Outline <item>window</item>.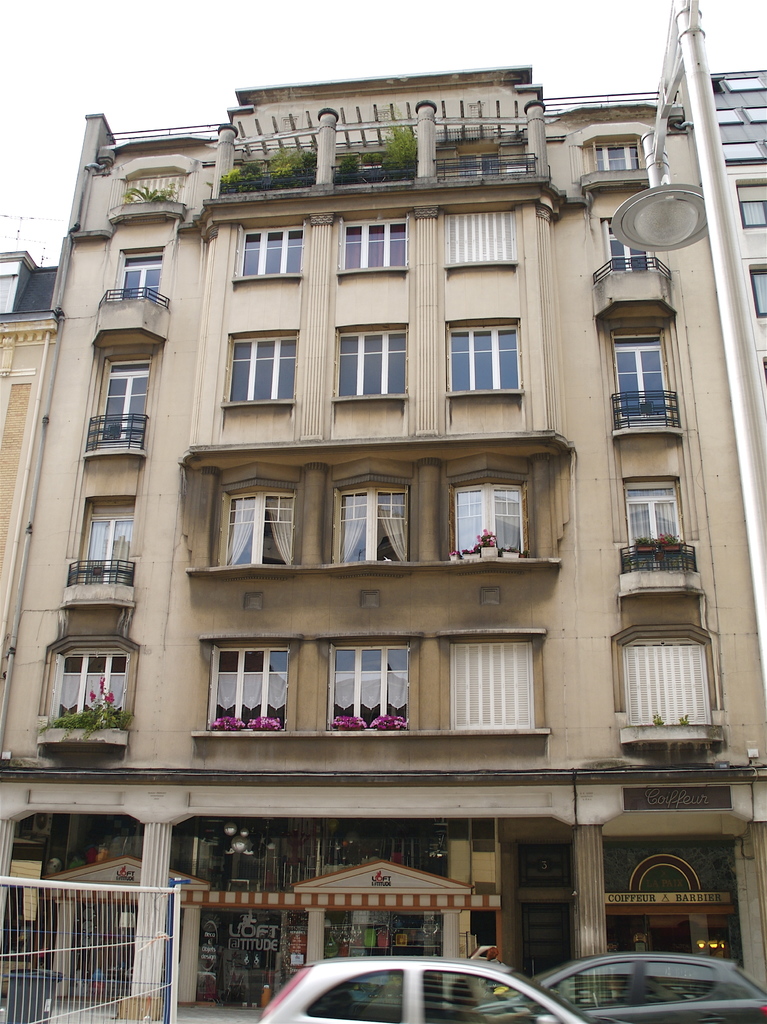
Outline: Rect(613, 335, 680, 433).
